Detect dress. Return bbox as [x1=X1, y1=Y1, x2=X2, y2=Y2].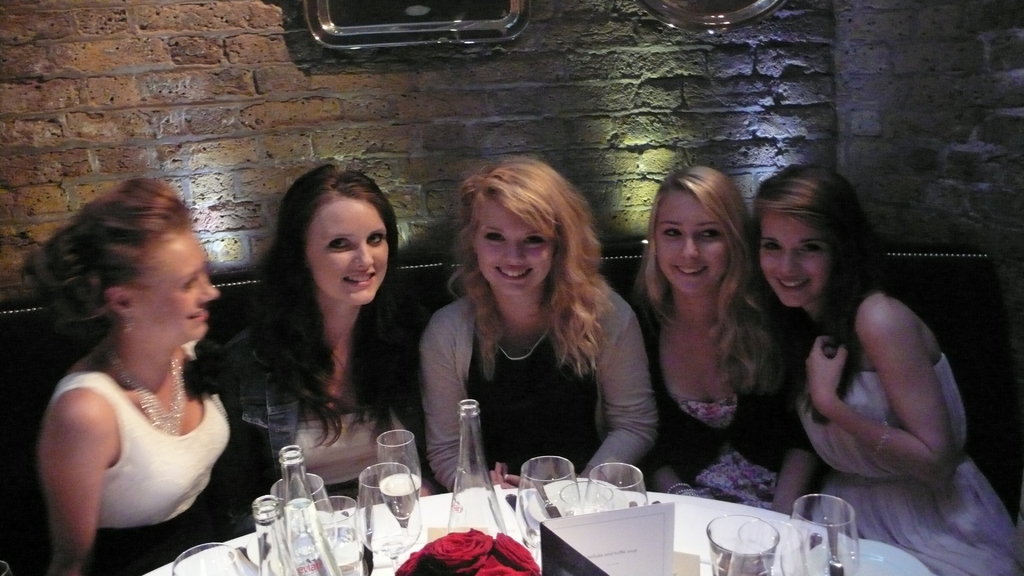
[x1=36, y1=324, x2=230, y2=538].
